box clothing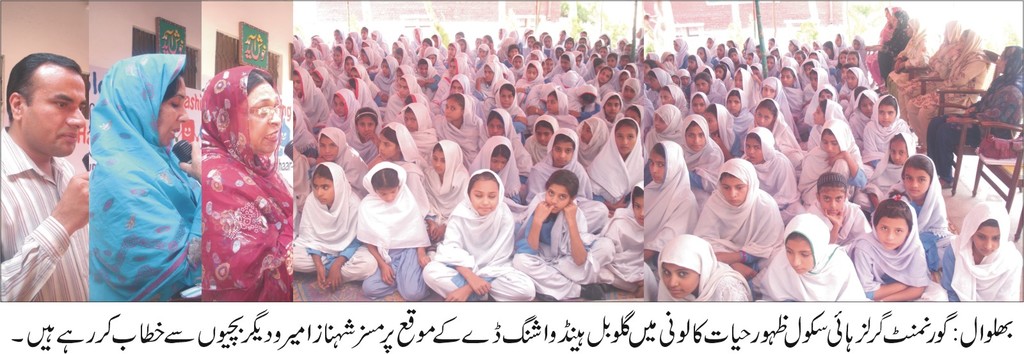
bbox=[542, 67, 580, 88]
